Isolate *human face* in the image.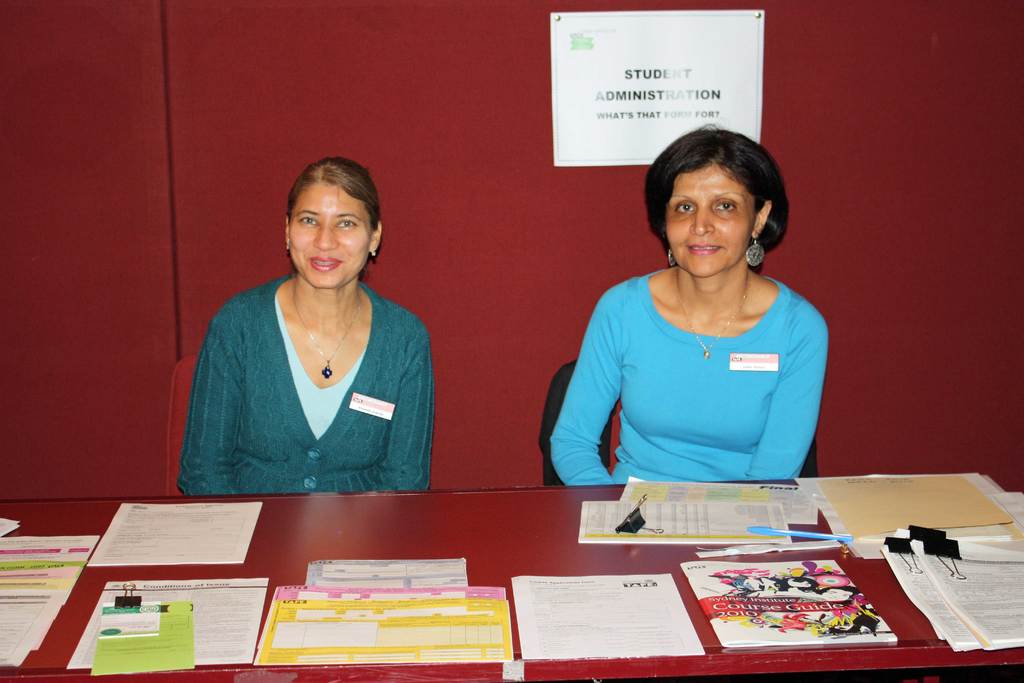
Isolated region: [291, 185, 372, 291].
